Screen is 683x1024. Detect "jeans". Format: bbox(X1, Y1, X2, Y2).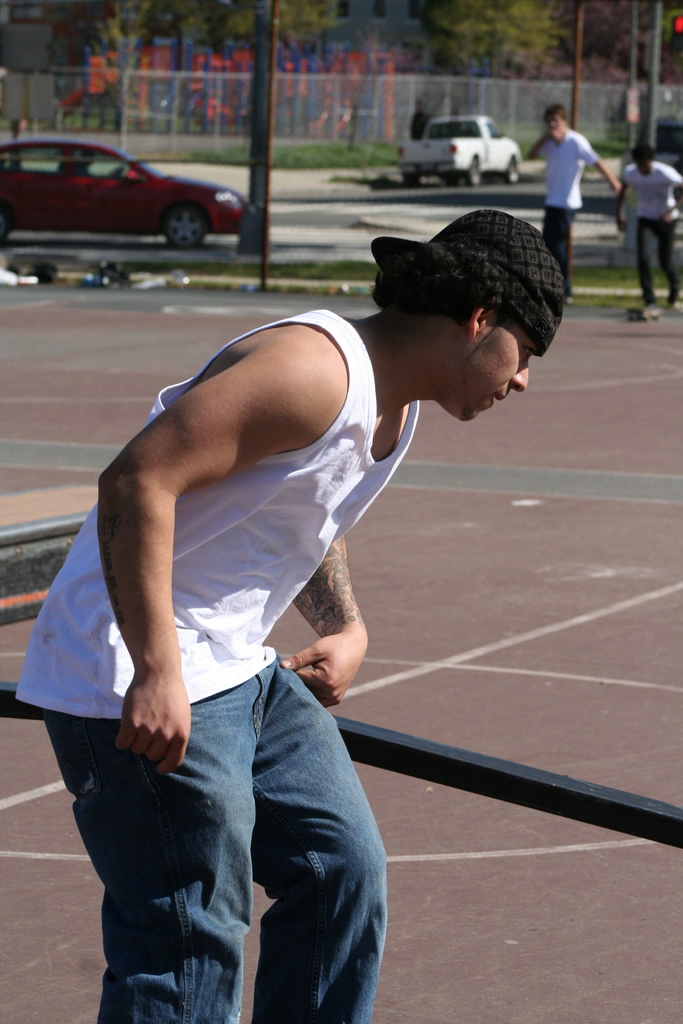
bbox(65, 667, 399, 1022).
